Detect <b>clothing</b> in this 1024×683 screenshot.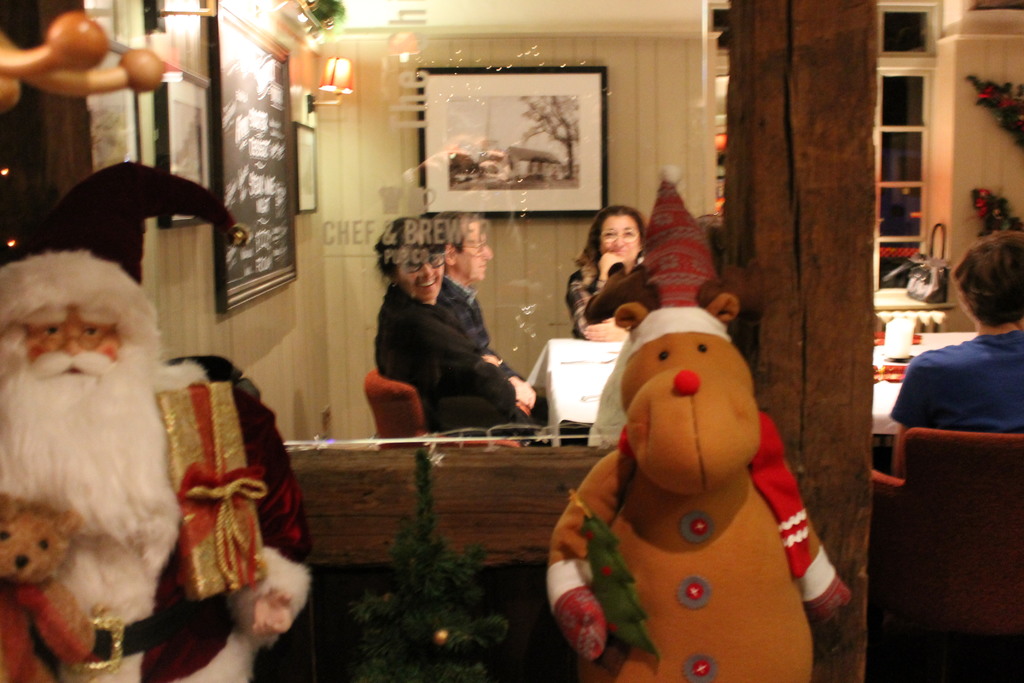
Detection: 891/302/1018/477.
